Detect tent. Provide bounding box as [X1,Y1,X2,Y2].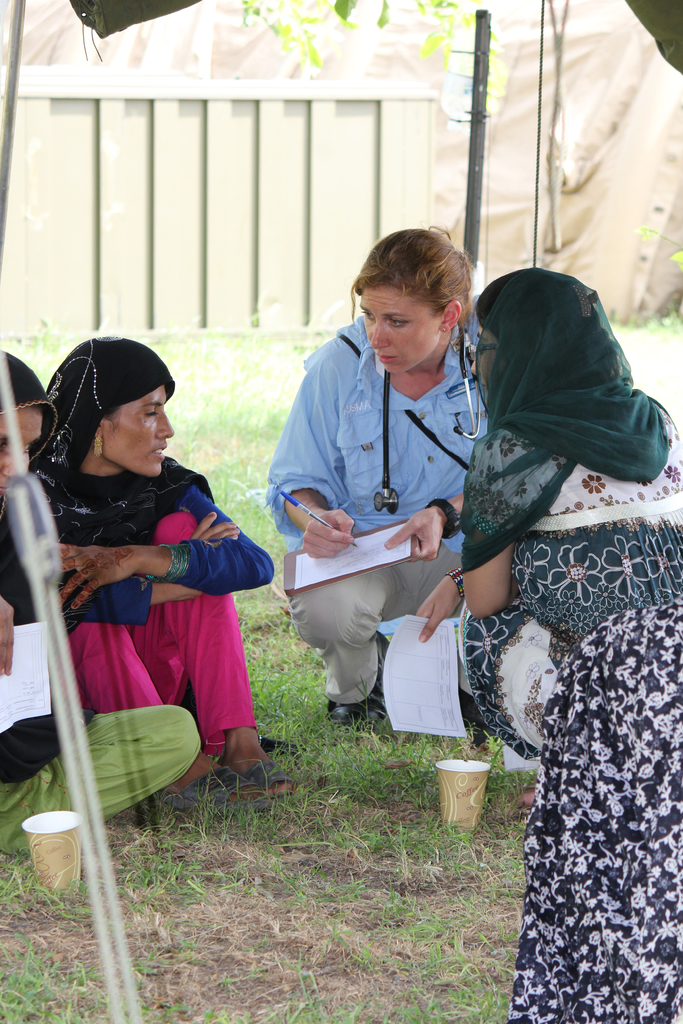
[0,0,682,318].
